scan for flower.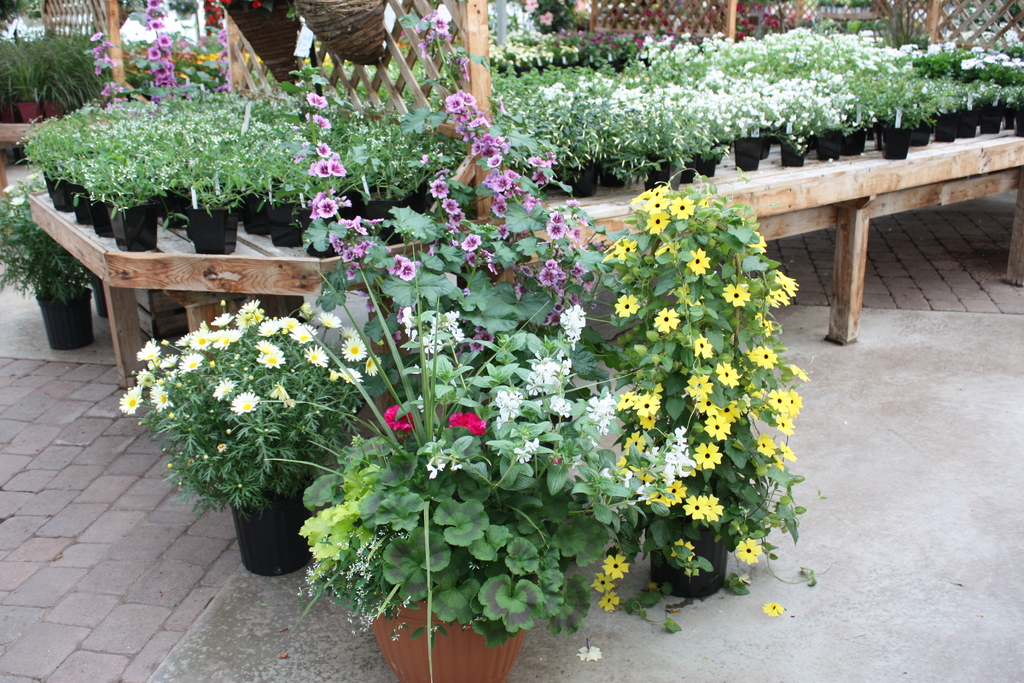
Scan result: detection(460, 234, 481, 255).
